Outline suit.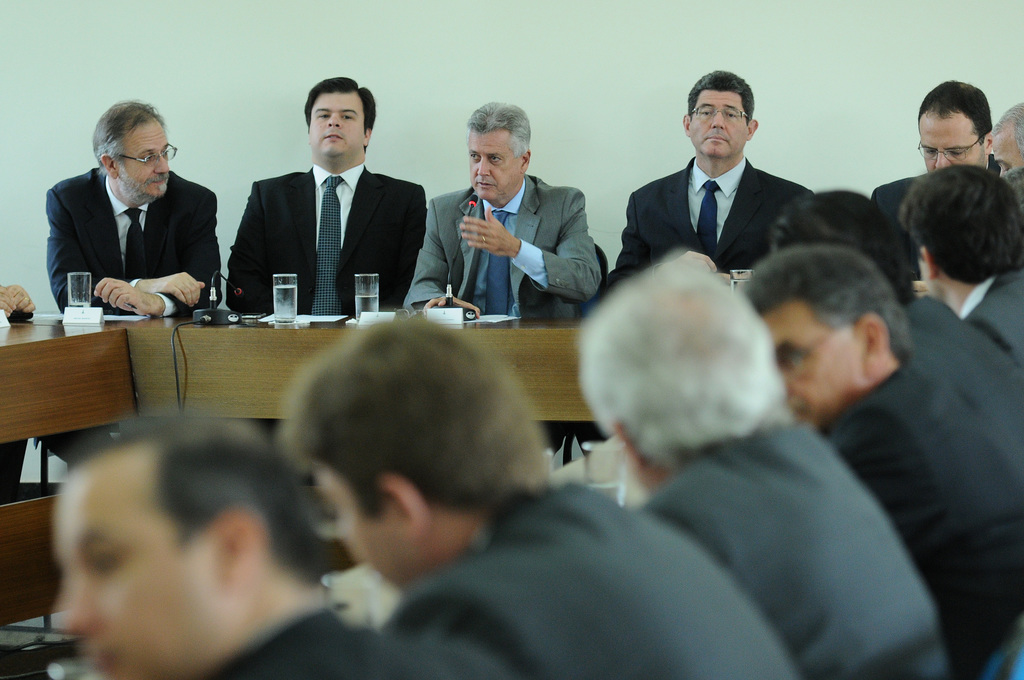
Outline: x1=387, y1=169, x2=596, y2=309.
